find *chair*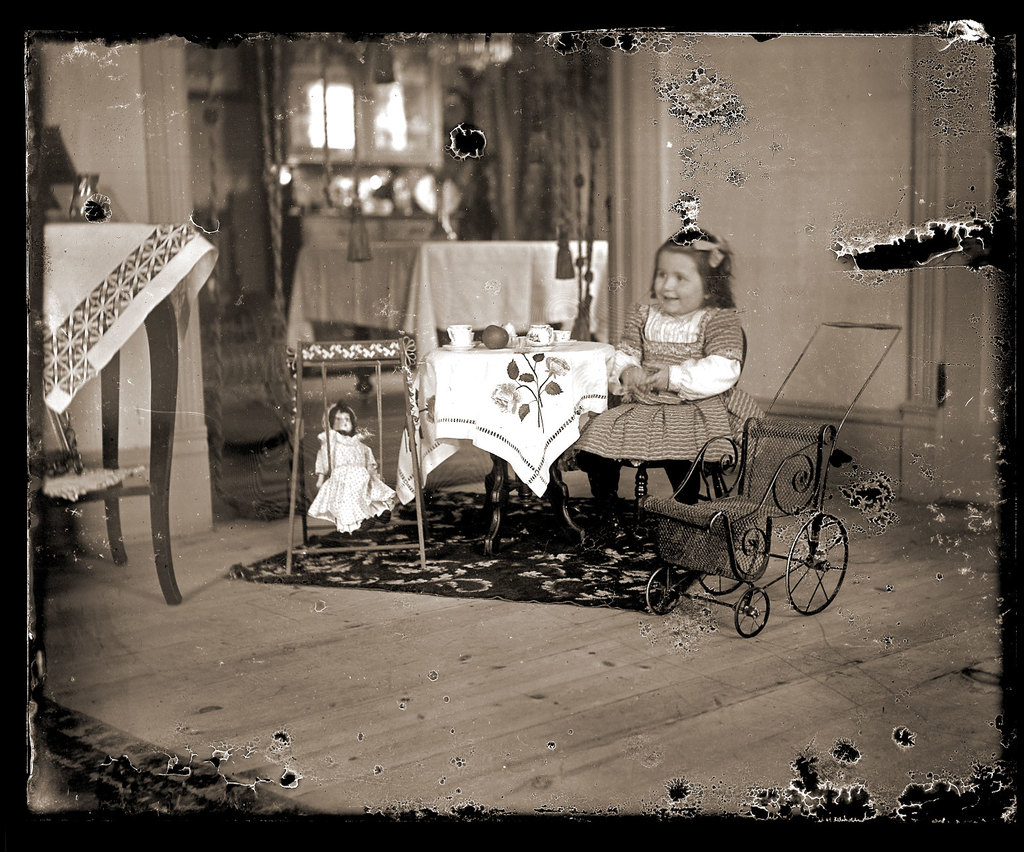
625,434,823,653
